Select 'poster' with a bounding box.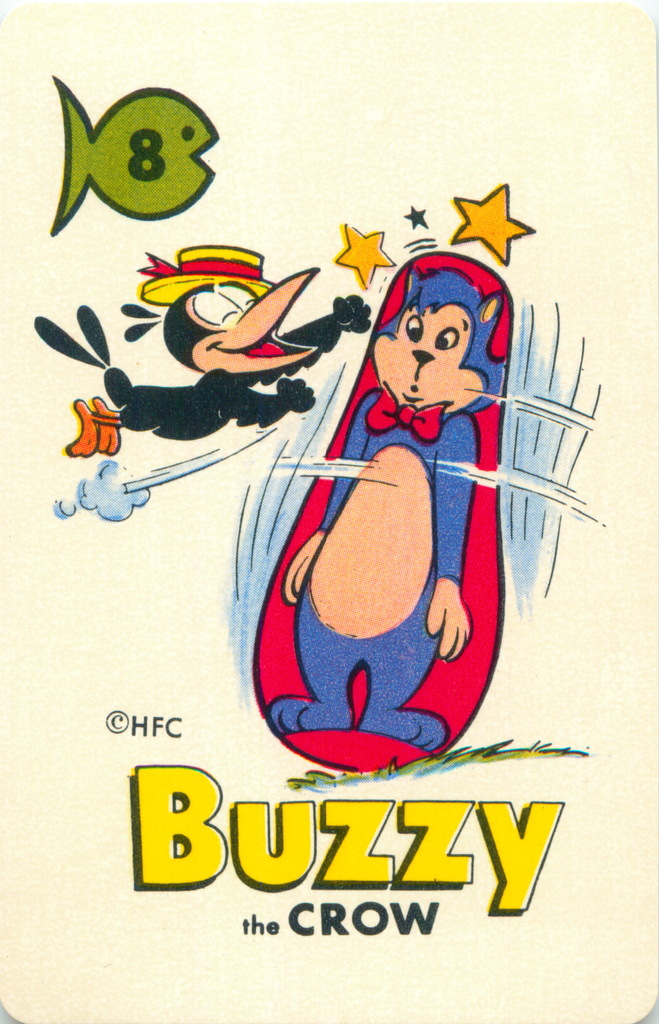
0 0 658 1023.
